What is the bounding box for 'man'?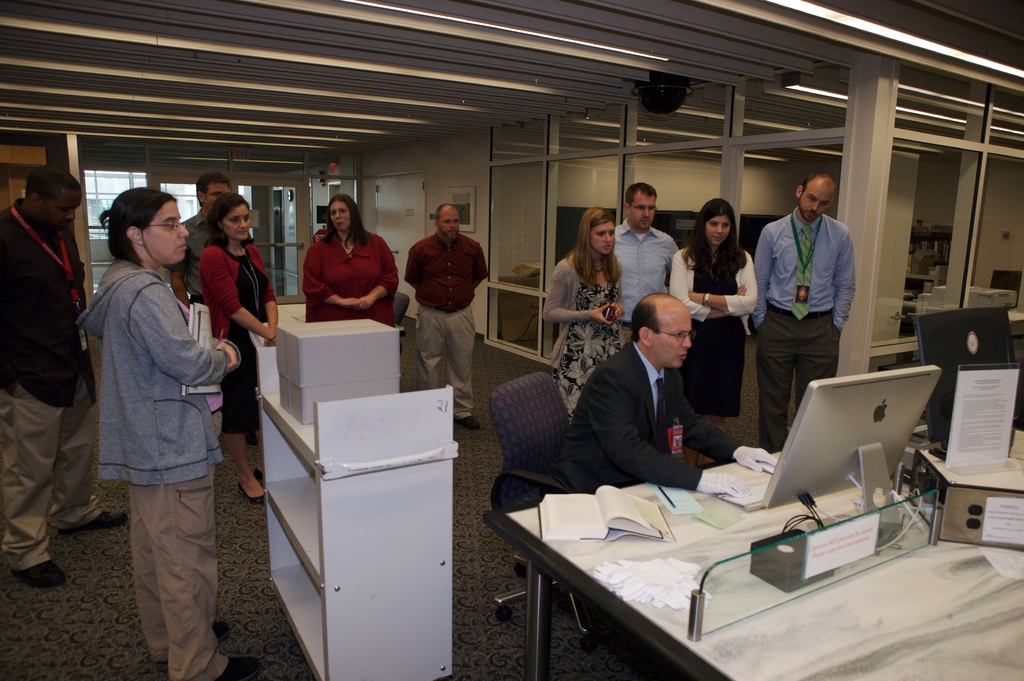
rect(755, 175, 868, 423).
